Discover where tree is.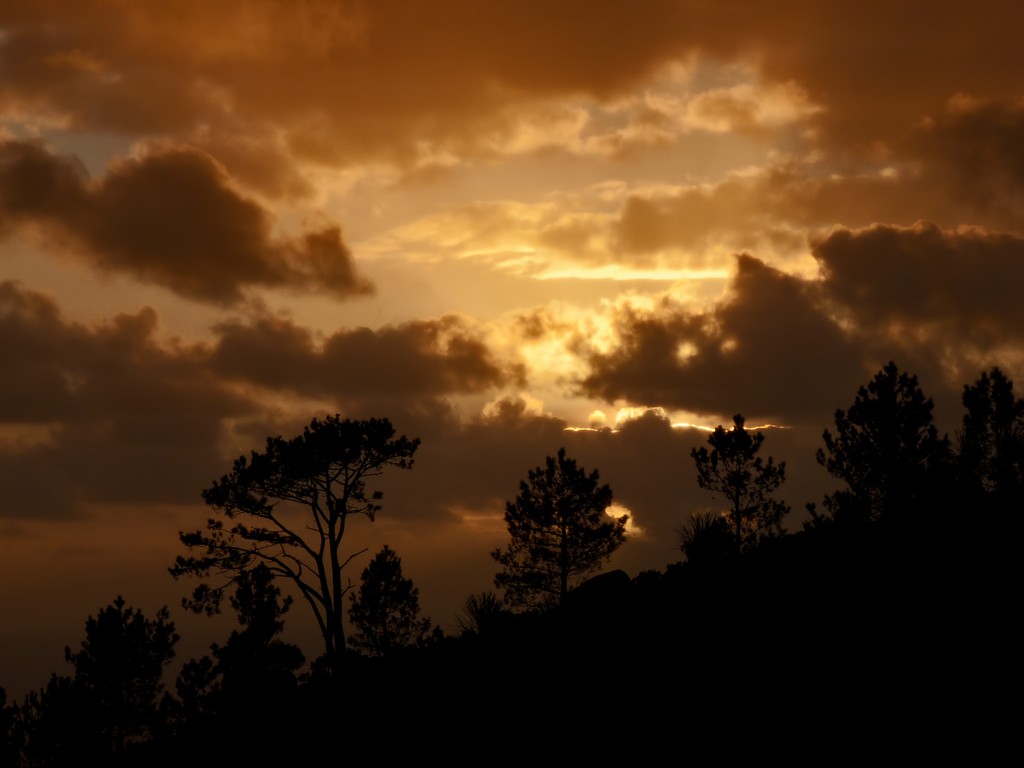
Discovered at 959:367:1021:522.
